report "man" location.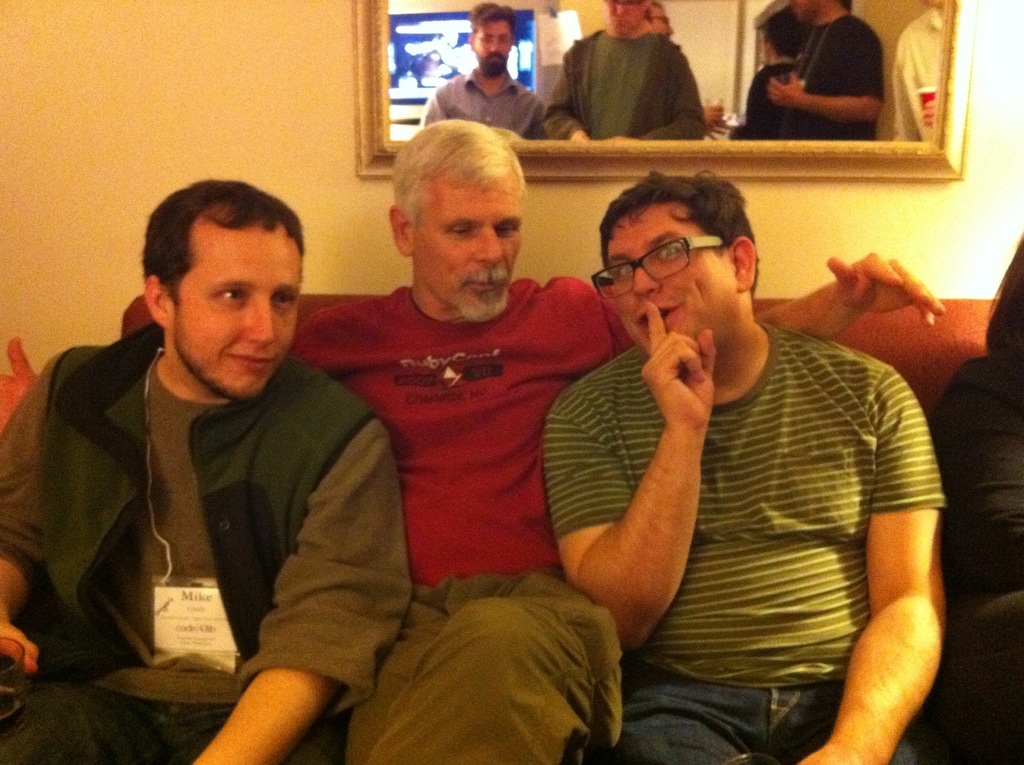
Report: box=[0, 117, 948, 764].
